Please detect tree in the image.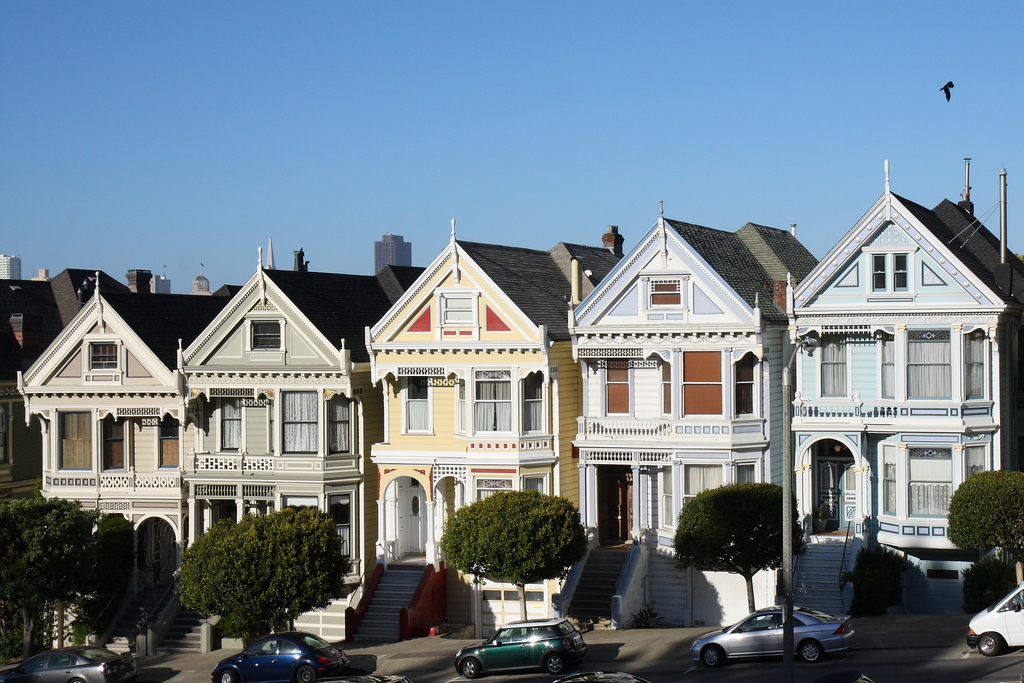
<region>0, 495, 134, 656</region>.
